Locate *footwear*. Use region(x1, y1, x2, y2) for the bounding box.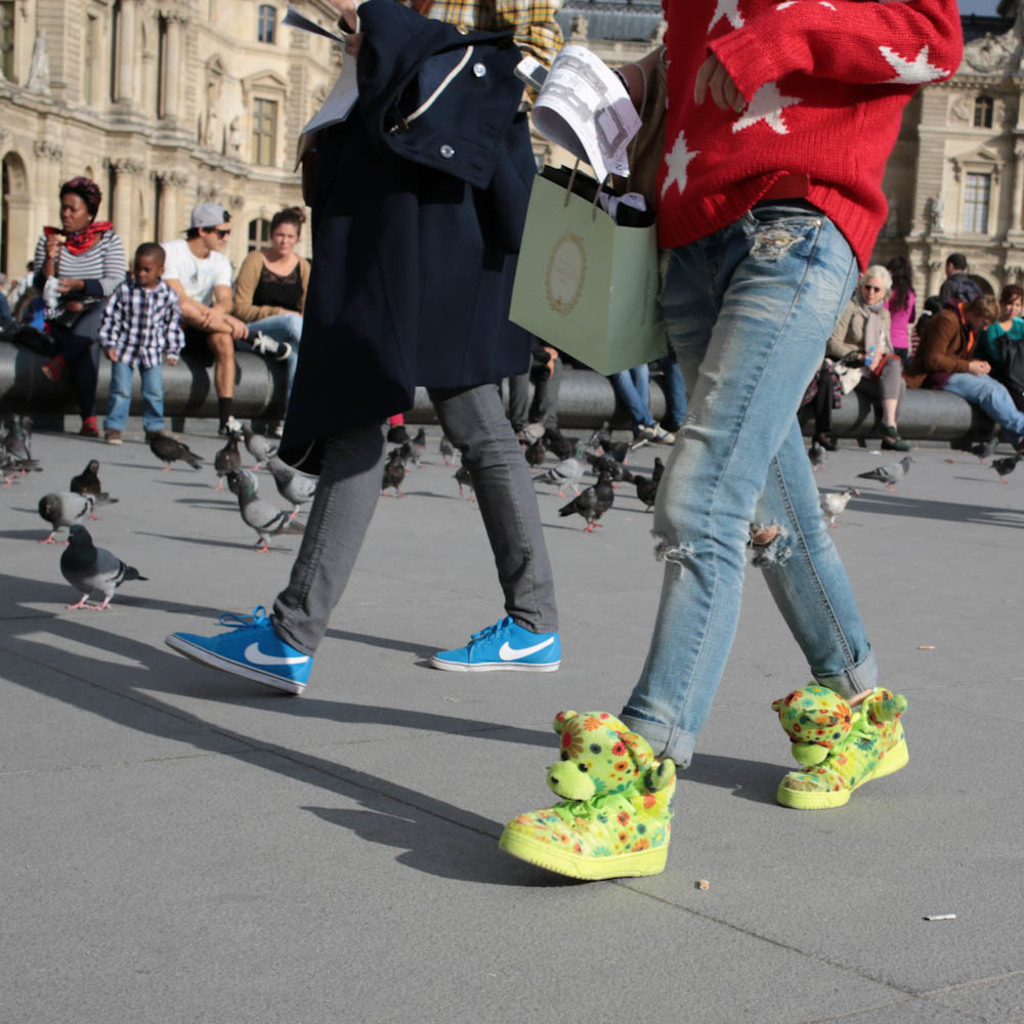
region(1014, 435, 1023, 456).
